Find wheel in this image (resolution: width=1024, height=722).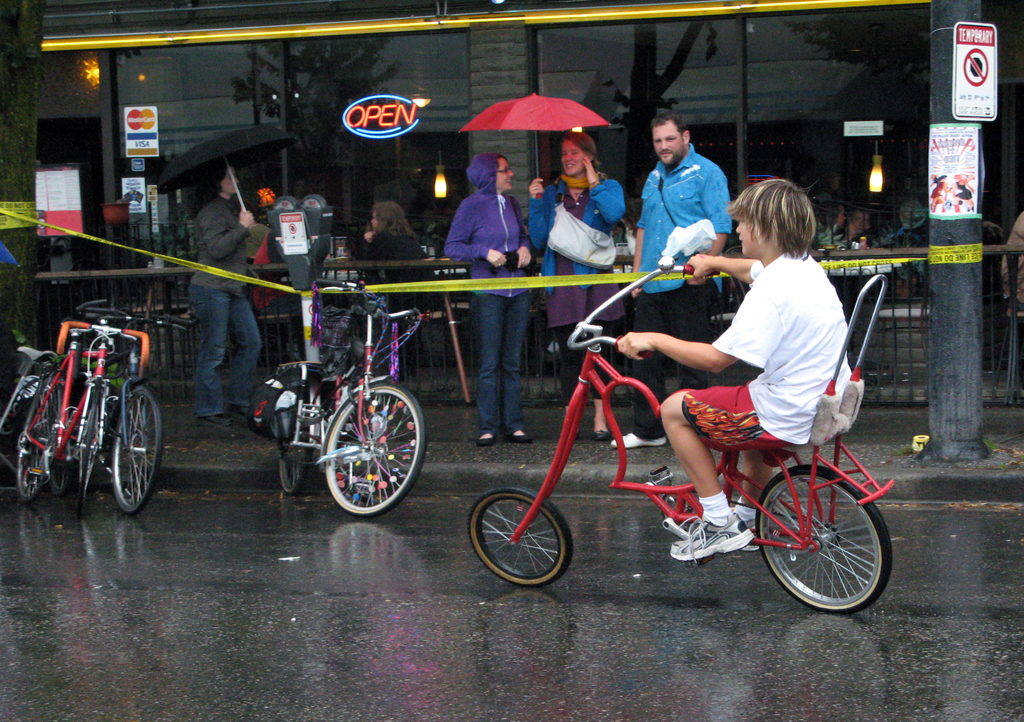
x1=111 y1=384 x2=166 y2=513.
